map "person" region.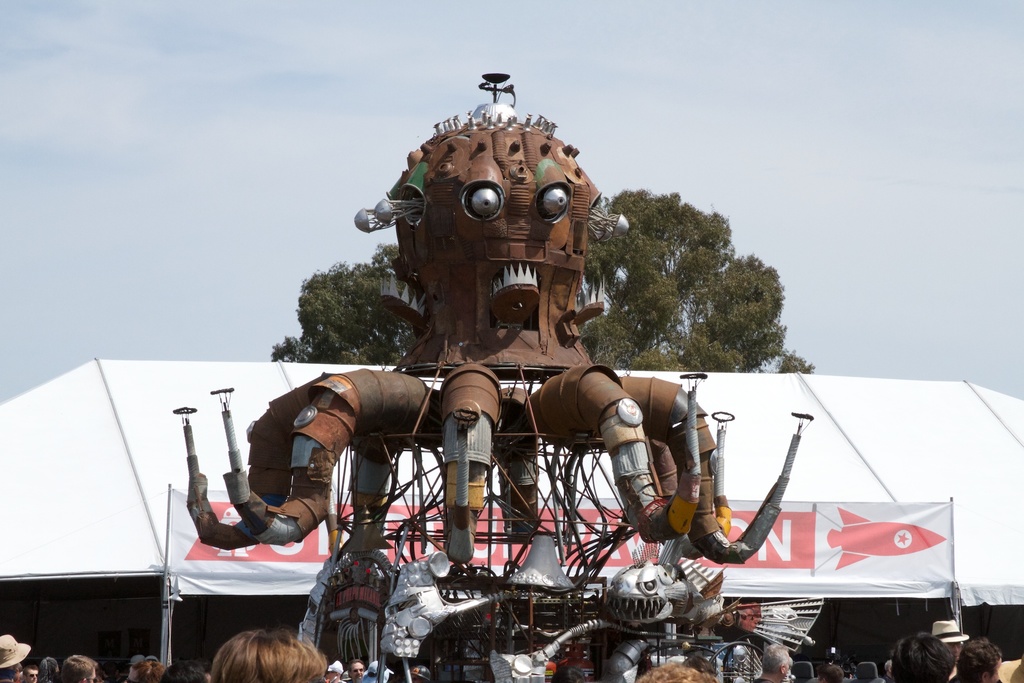
Mapped to bbox=(209, 604, 335, 682).
